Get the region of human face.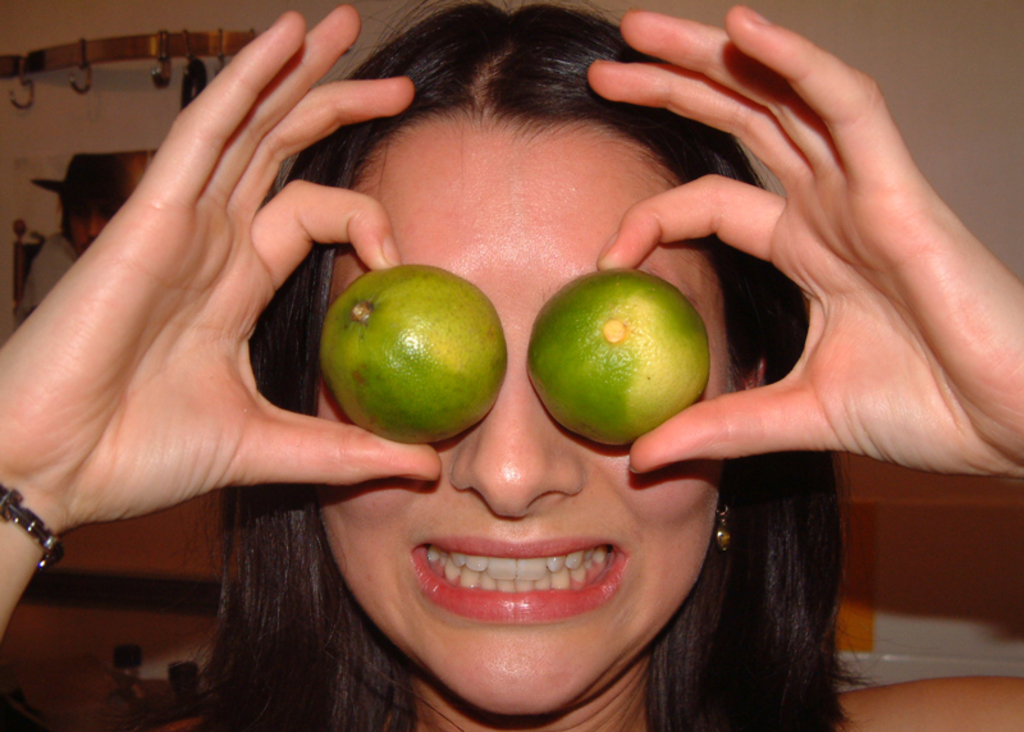
detection(316, 116, 722, 714).
